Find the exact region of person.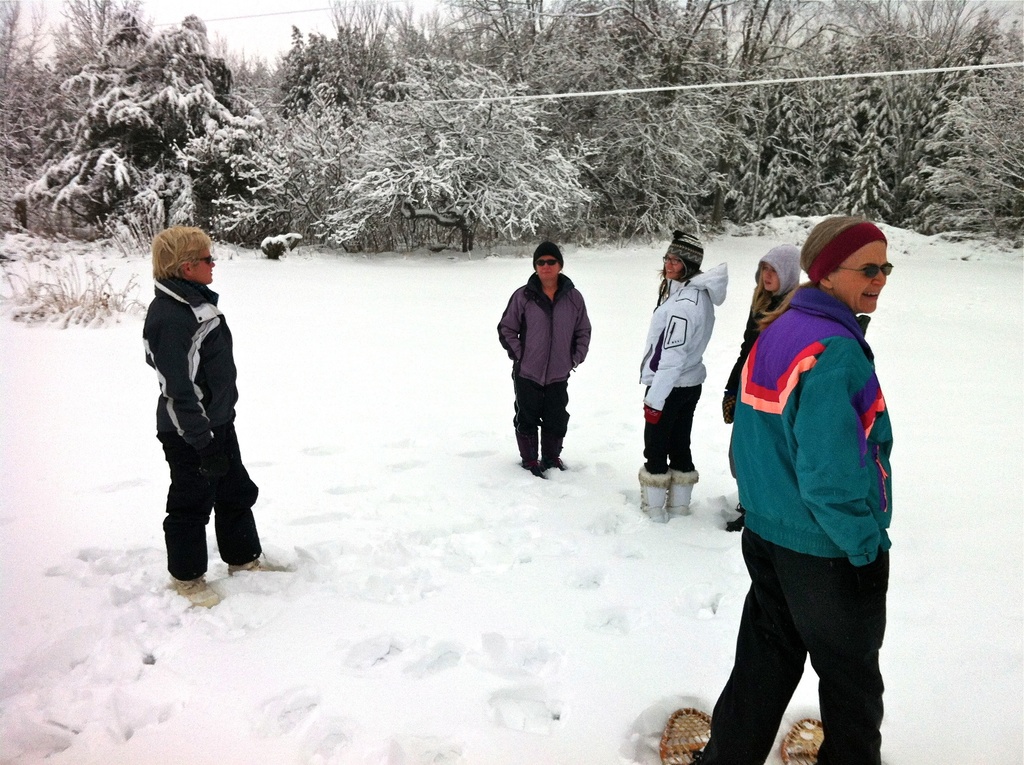
Exact region: (left=495, top=238, right=593, bottom=477).
